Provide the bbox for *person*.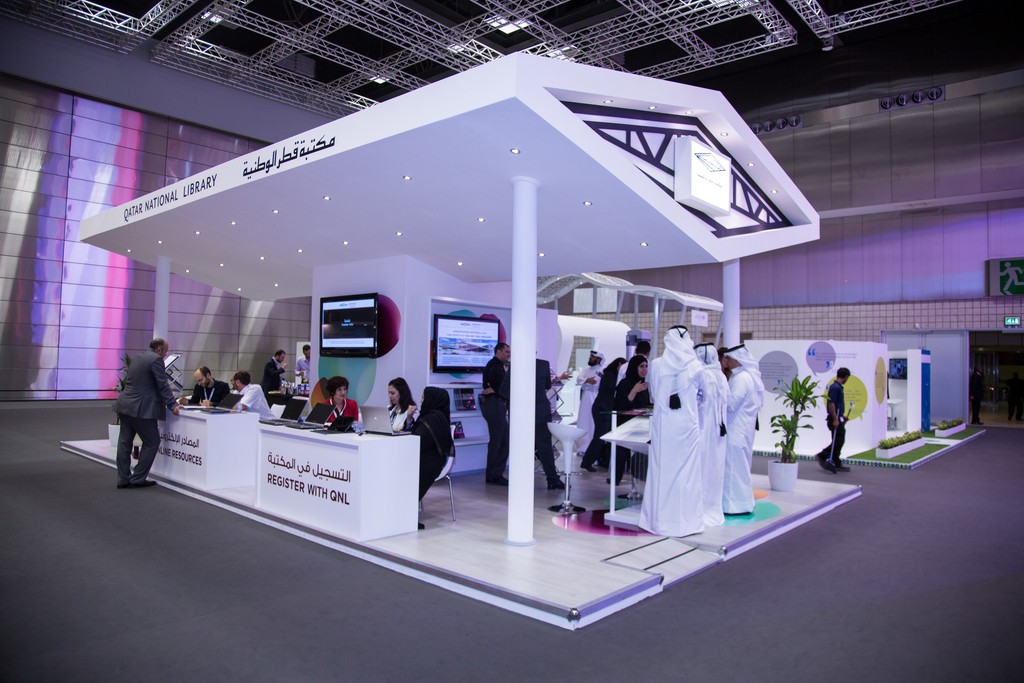
<bbox>525, 345, 579, 490</bbox>.
